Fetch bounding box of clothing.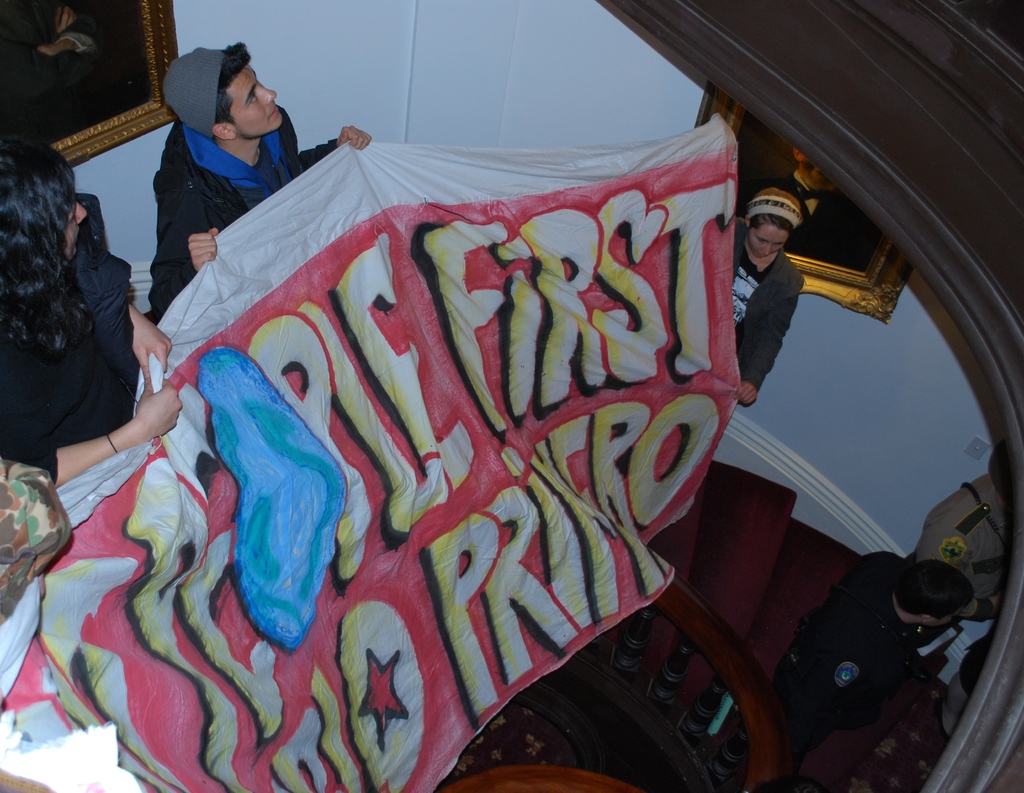
Bbox: crop(733, 217, 806, 391).
